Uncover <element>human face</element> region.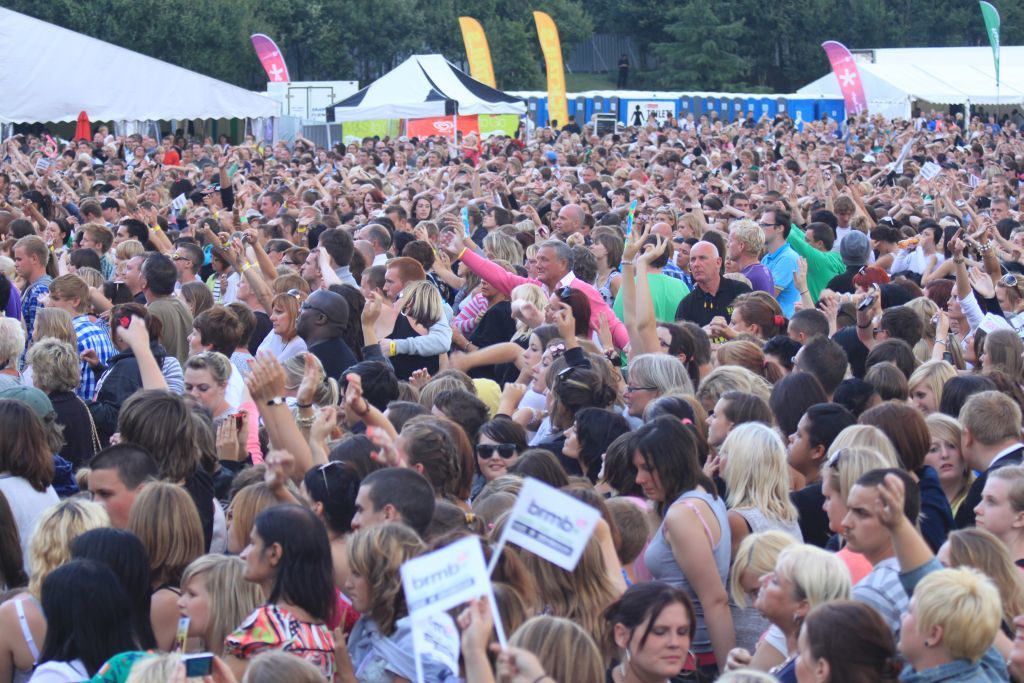
Uncovered: 477, 437, 514, 475.
